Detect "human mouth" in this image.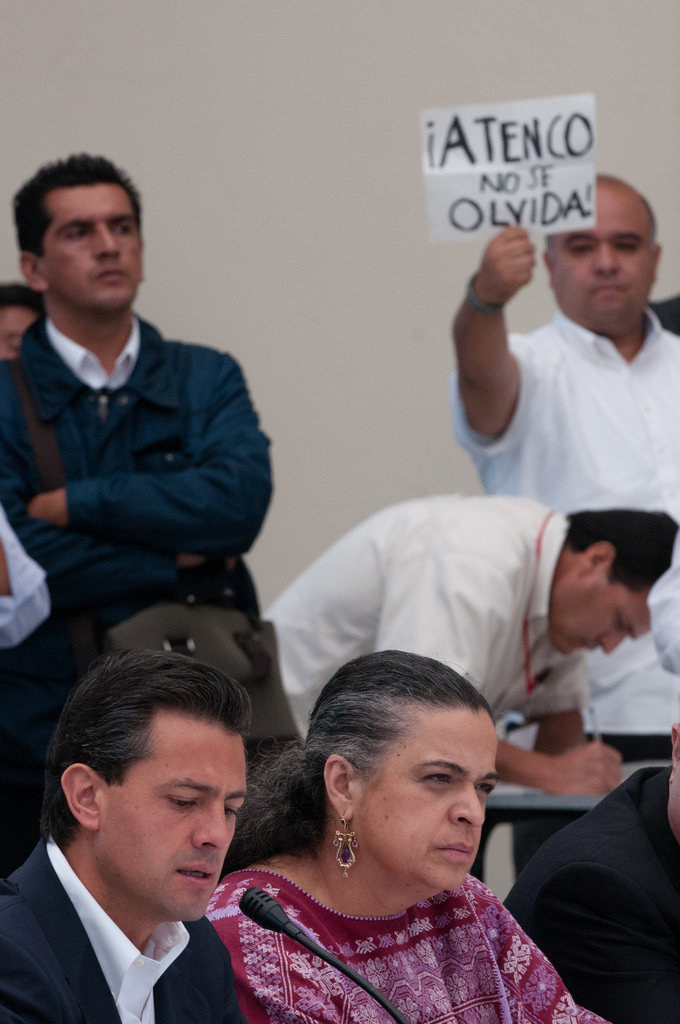
Detection: box(177, 863, 217, 889).
